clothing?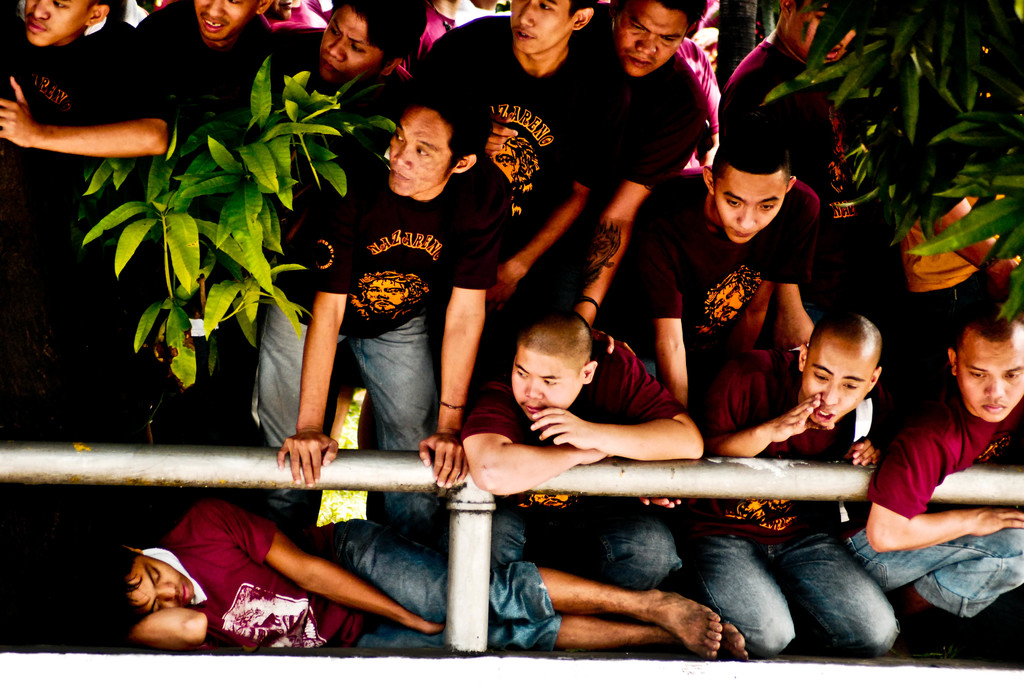
(465,338,683,567)
